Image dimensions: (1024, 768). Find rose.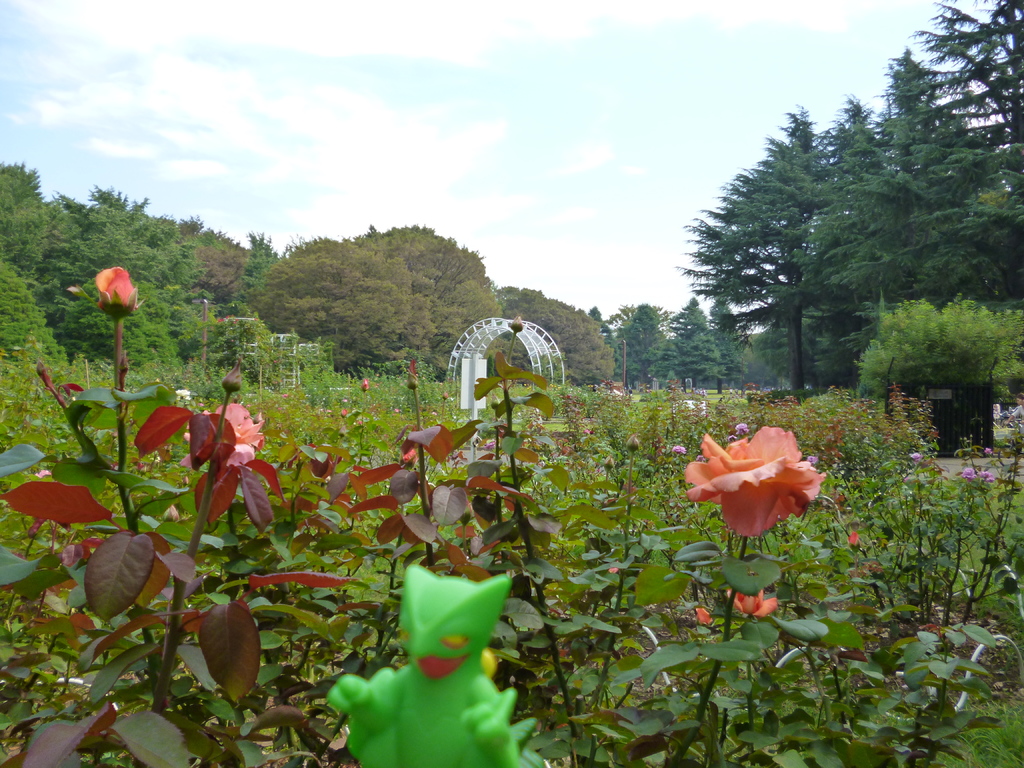
Rect(850, 530, 861, 555).
